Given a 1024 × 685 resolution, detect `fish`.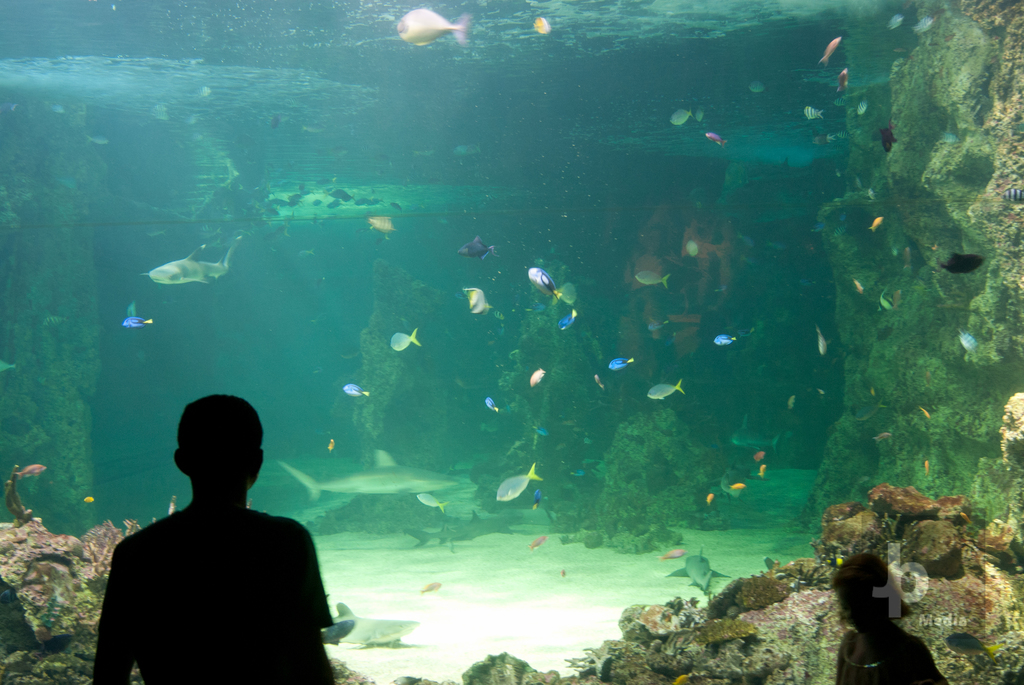
BBox(417, 489, 447, 515).
